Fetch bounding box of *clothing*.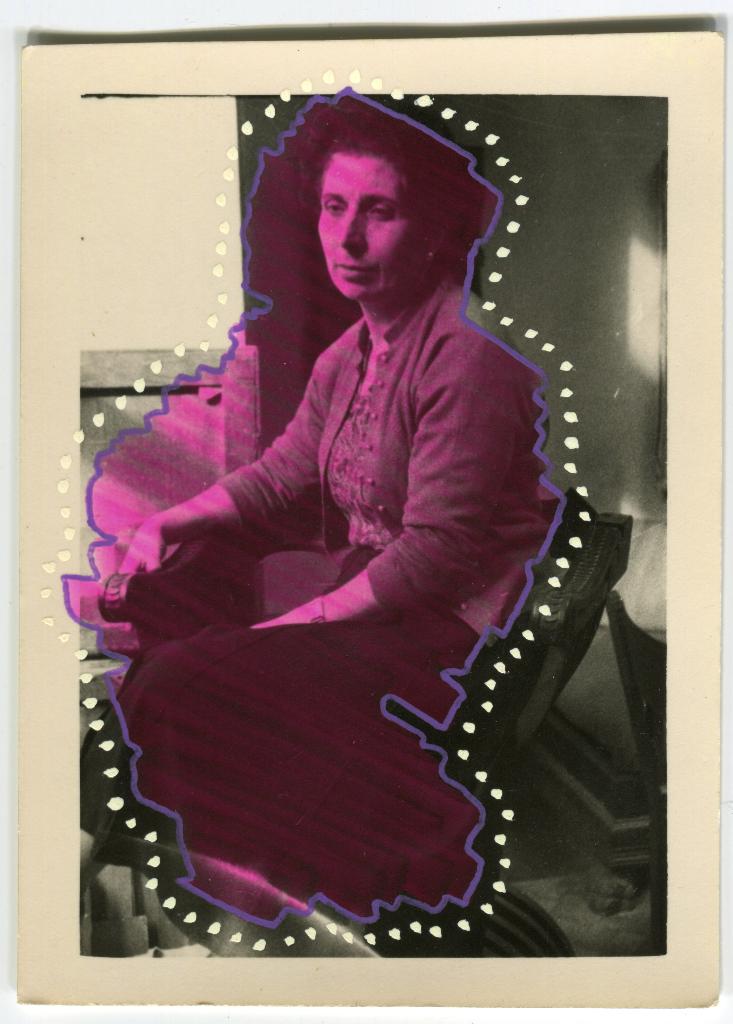
Bbox: x1=122, y1=260, x2=625, y2=913.
